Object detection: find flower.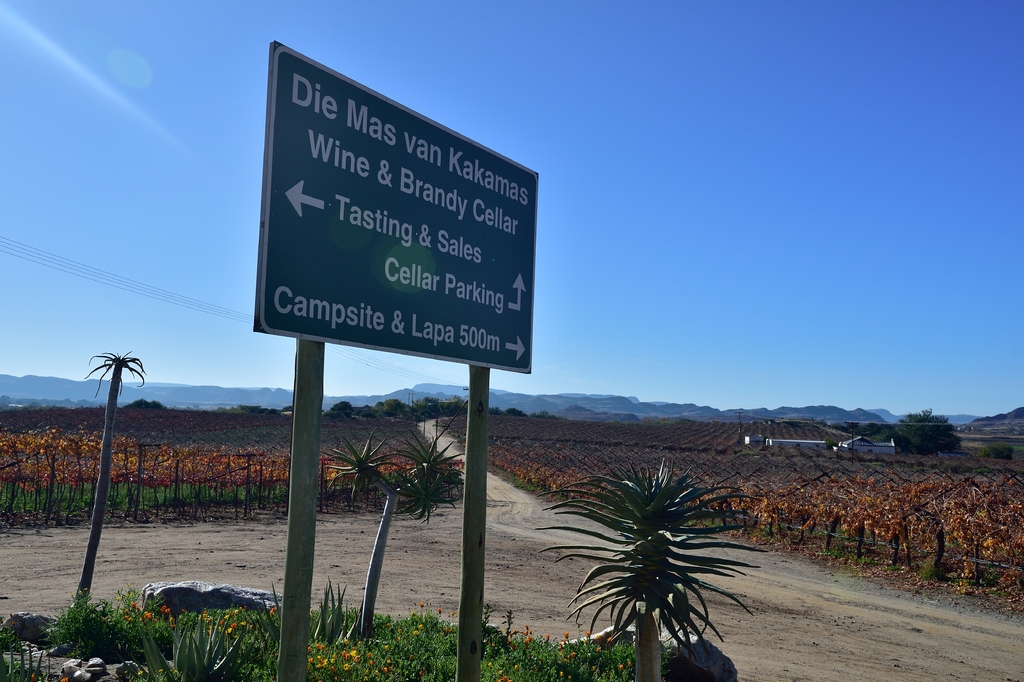
bbox=[308, 647, 310, 651].
